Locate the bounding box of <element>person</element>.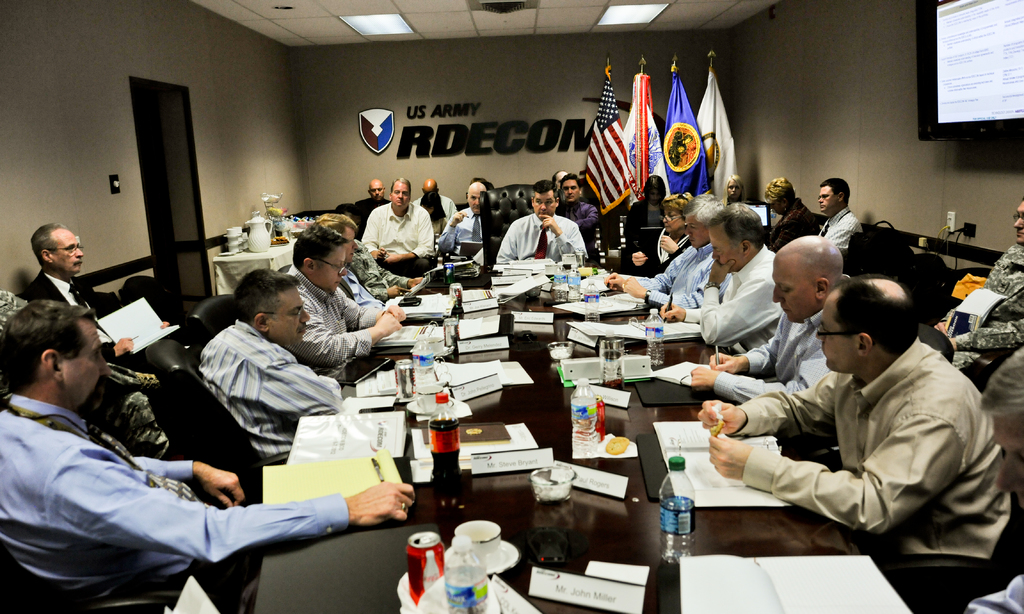
Bounding box: <bbox>188, 270, 349, 459</bbox>.
